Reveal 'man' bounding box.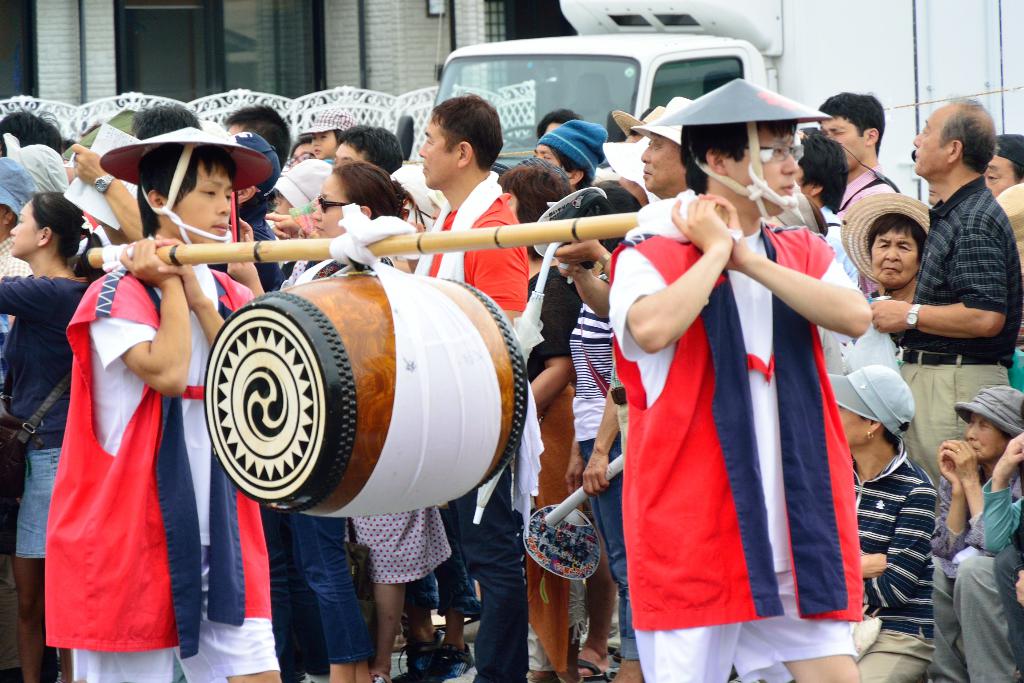
Revealed: left=820, top=355, right=935, bottom=682.
